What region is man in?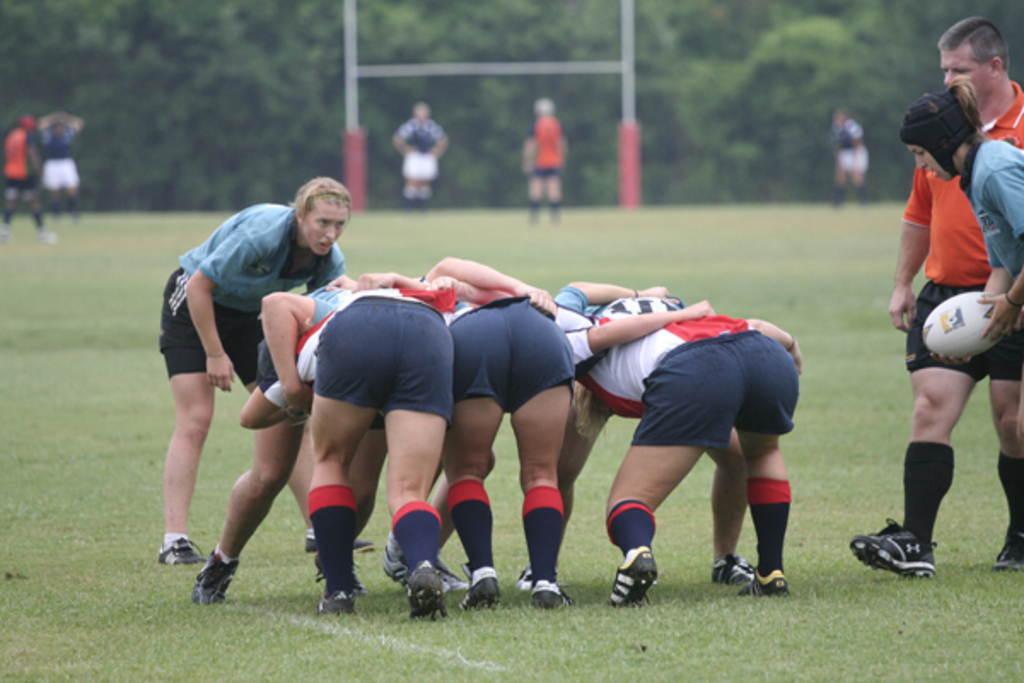
pyautogui.locateOnScreen(143, 179, 352, 606).
